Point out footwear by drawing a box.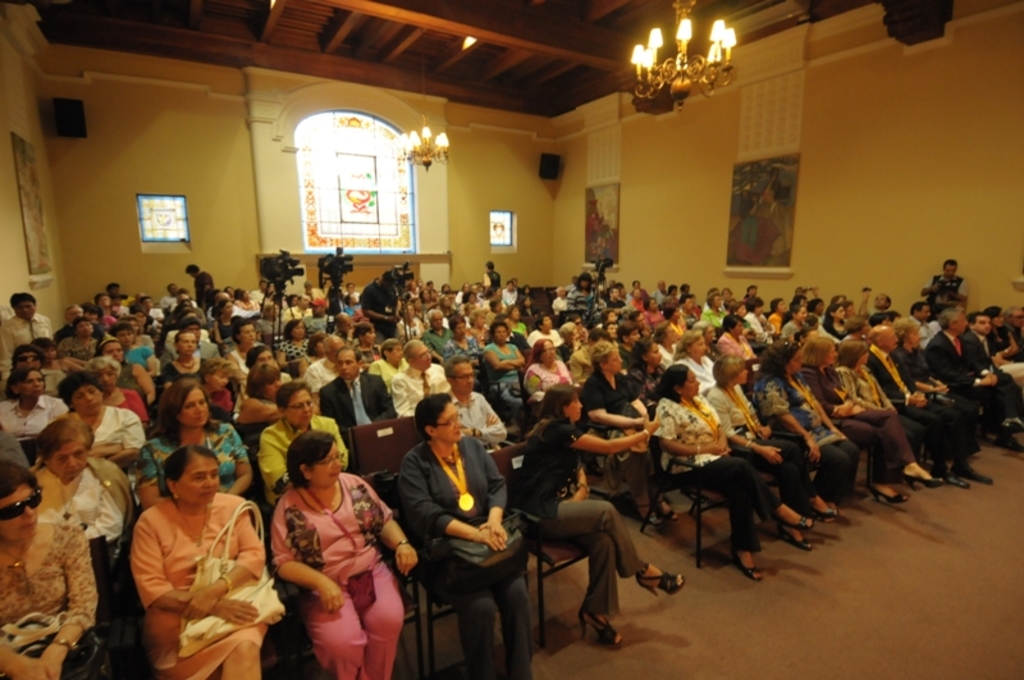
l=870, t=482, r=906, b=506.
